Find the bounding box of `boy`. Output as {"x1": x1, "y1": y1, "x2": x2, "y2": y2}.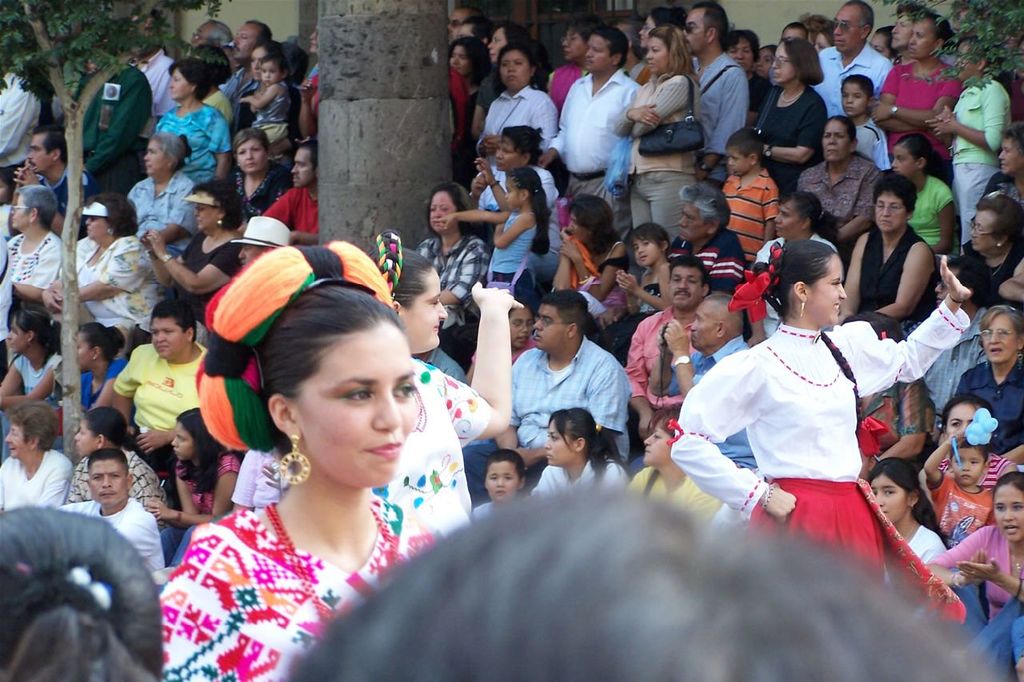
{"x1": 466, "y1": 451, "x2": 522, "y2": 523}.
